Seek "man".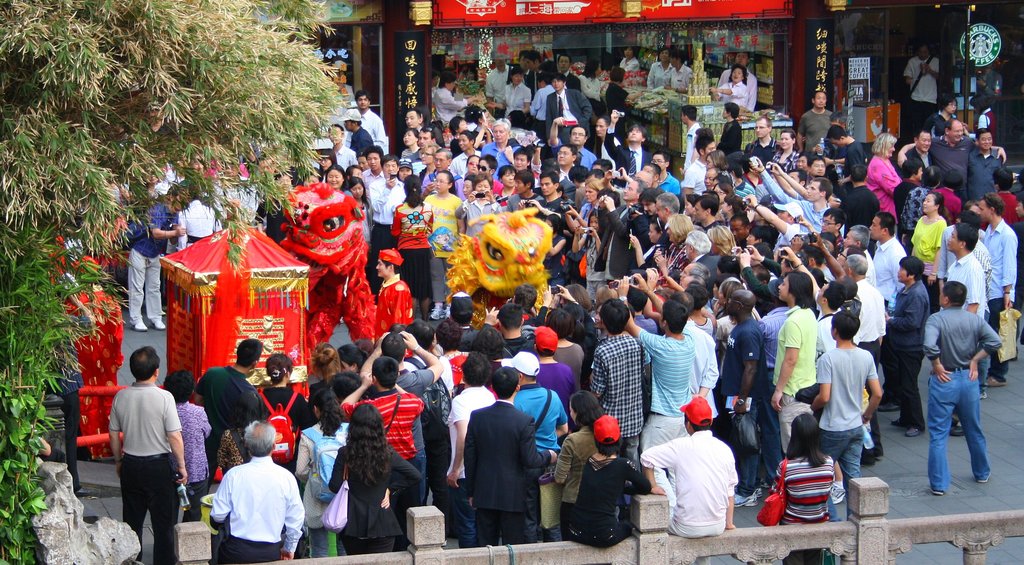
<region>969, 129, 1019, 201</region>.
